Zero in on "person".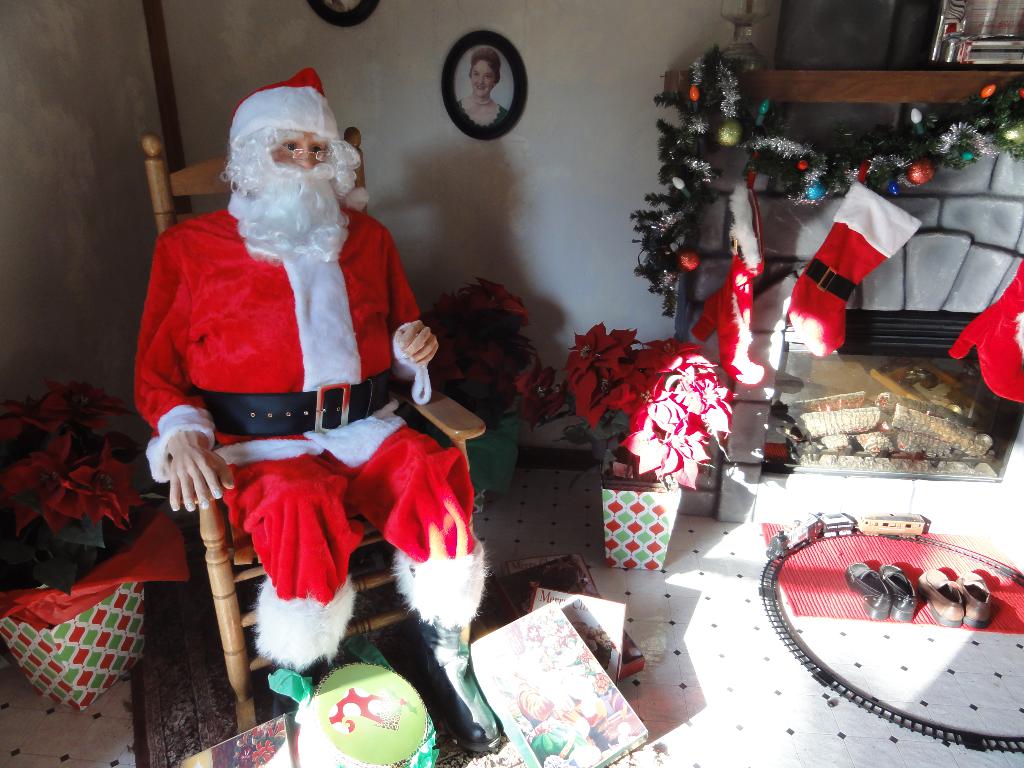
Zeroed in: bbox=[456, 48, 513, 130].
